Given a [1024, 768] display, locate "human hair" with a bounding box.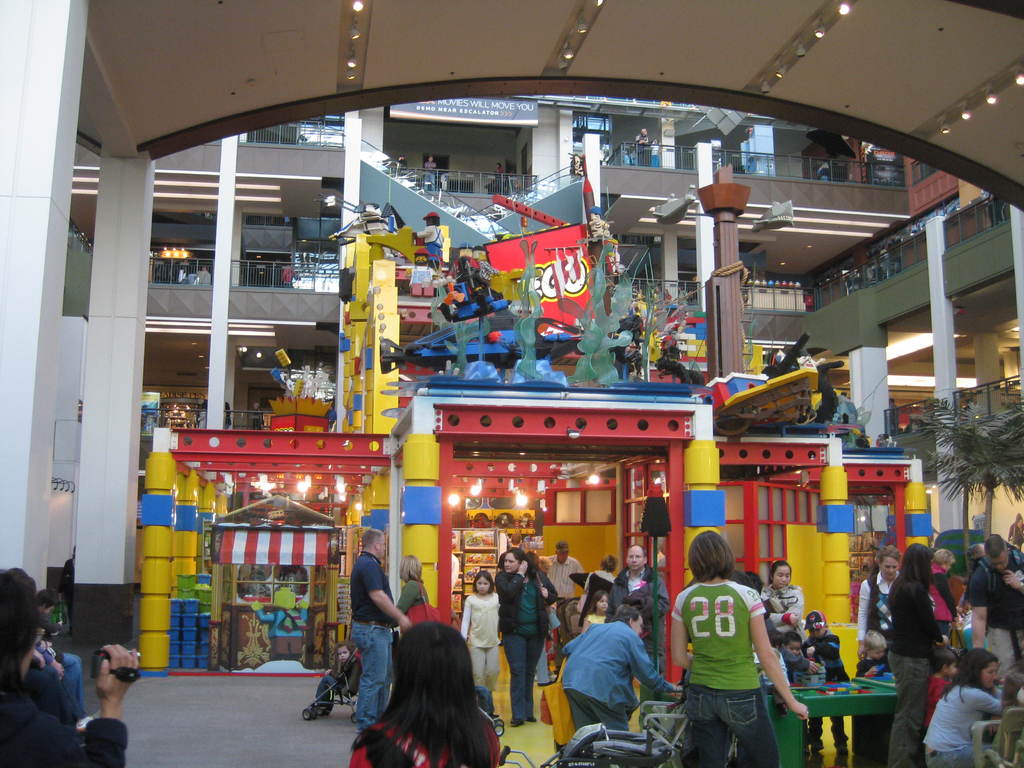
Located: box=[579, 585, 607, 626].
